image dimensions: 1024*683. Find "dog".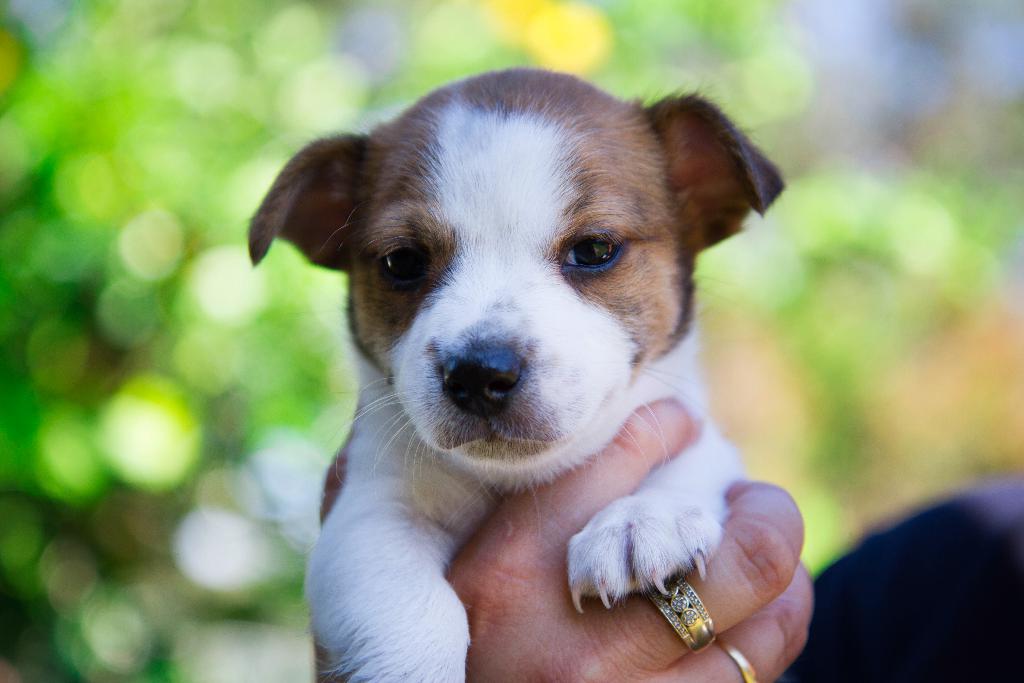
<box>244,60,787,682</box>.
